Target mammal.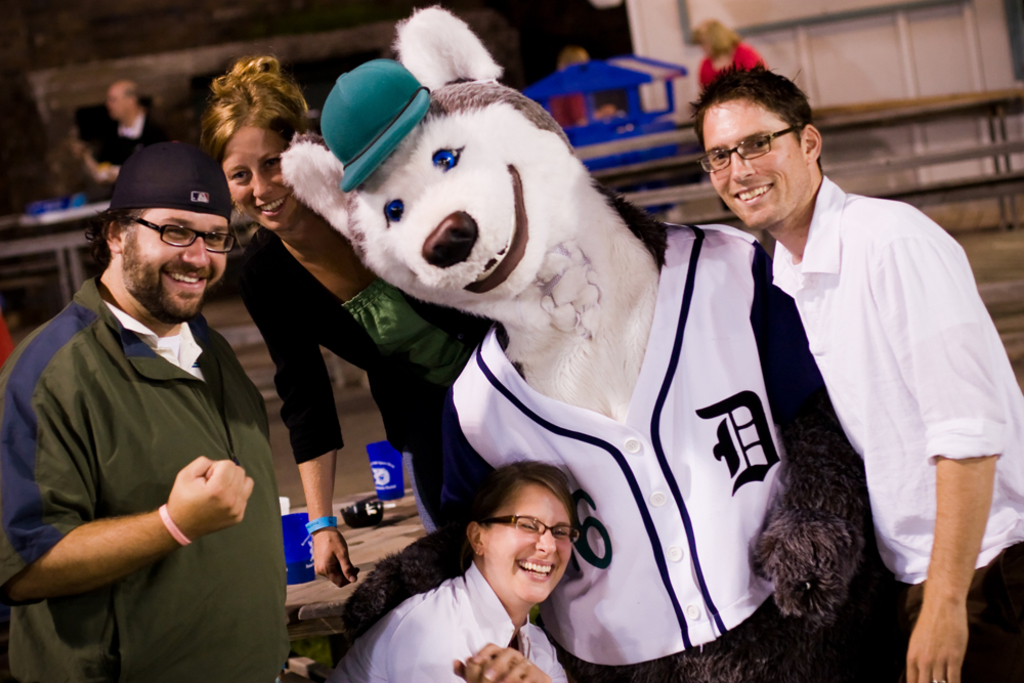
Target region: 228, 53, 487, 585.
